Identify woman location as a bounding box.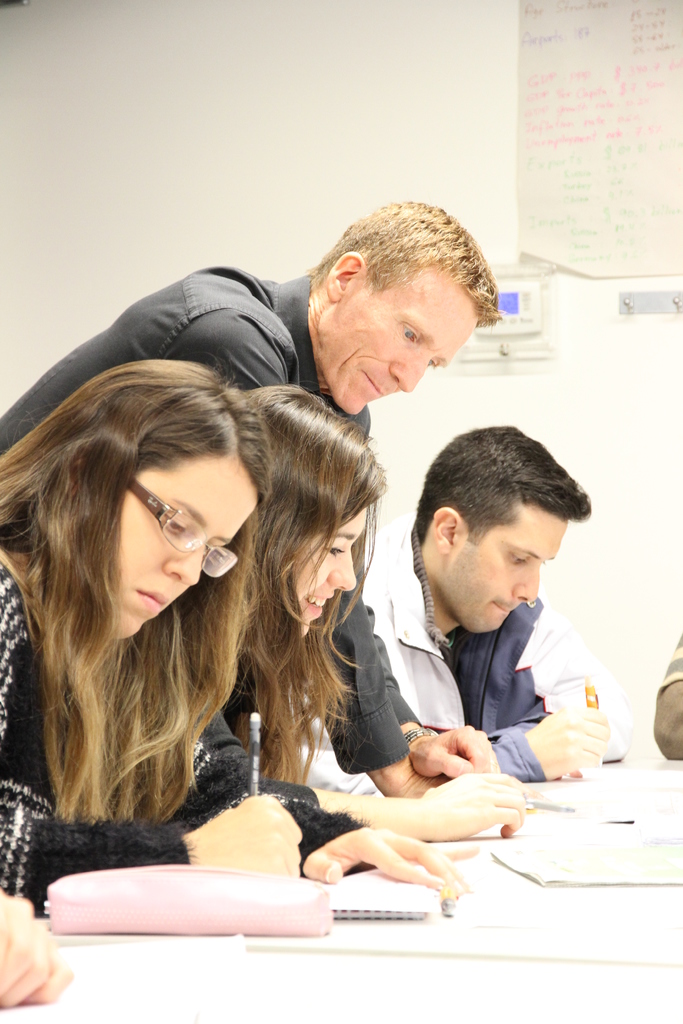
{"x1": 232, "y1": 385, "x2": 525, "y2": 854}.
